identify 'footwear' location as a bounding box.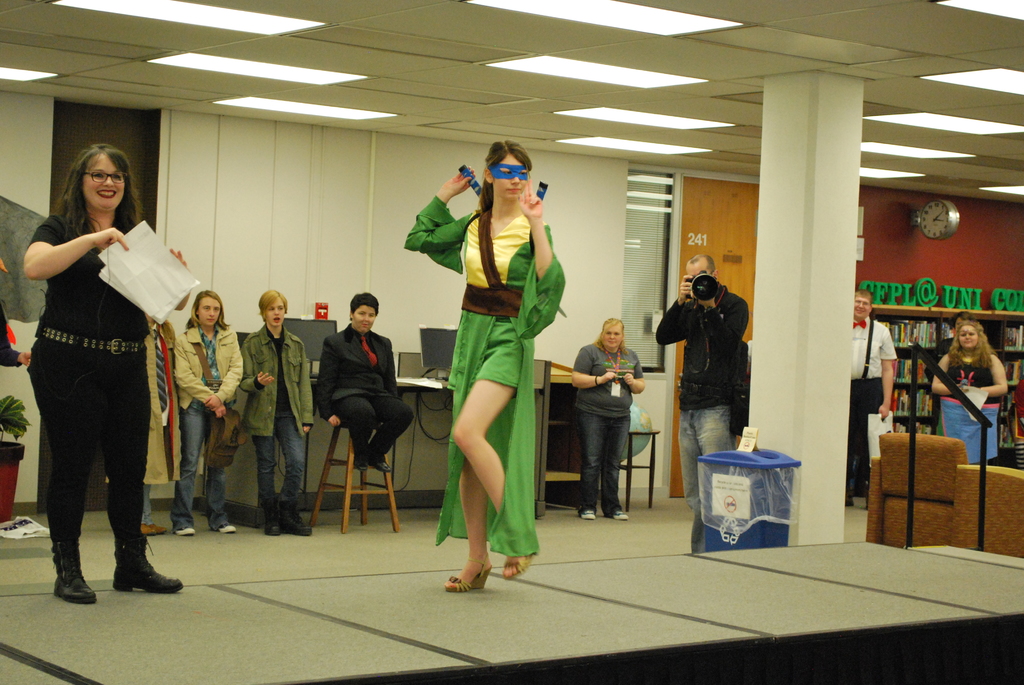
detection(444, 562, 492, 593).
